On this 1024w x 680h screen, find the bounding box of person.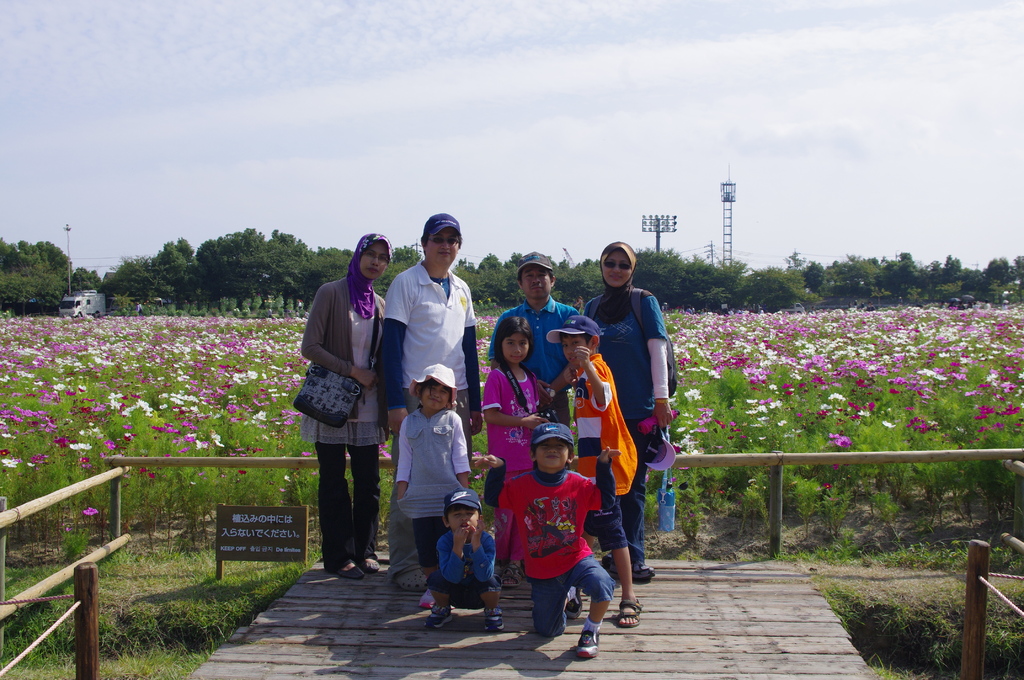
Bounding box: [left=484, top=253, right=582, bottom=426].
